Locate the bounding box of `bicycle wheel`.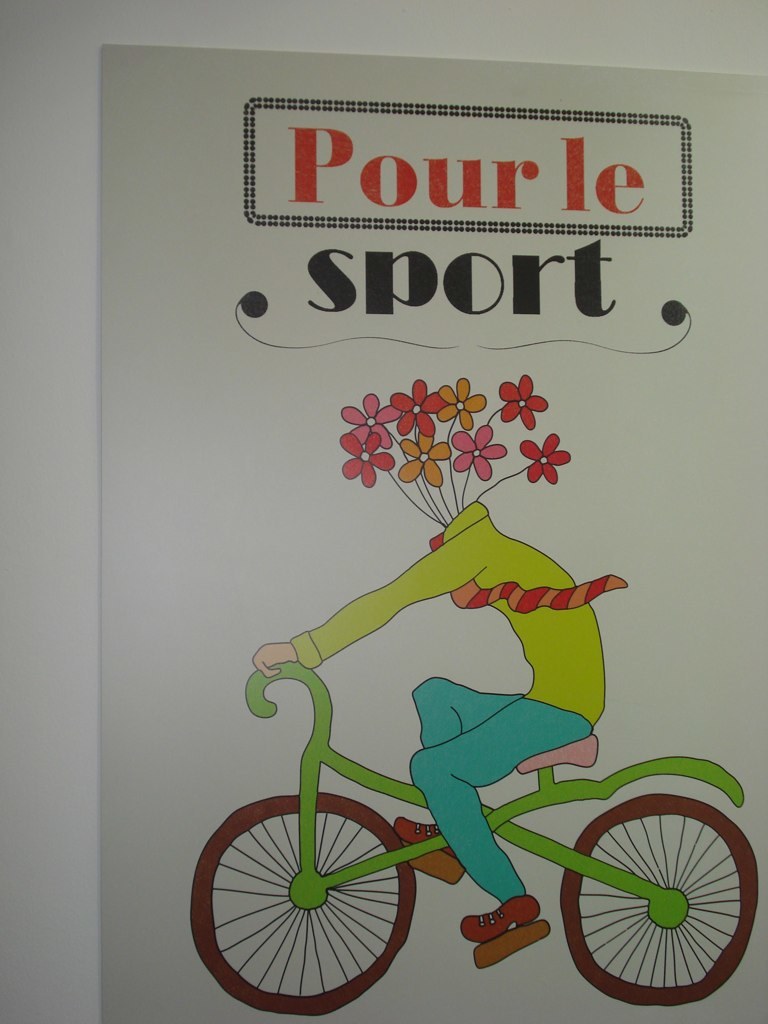
Bounding box: region(192, 788, 415, 1017).
